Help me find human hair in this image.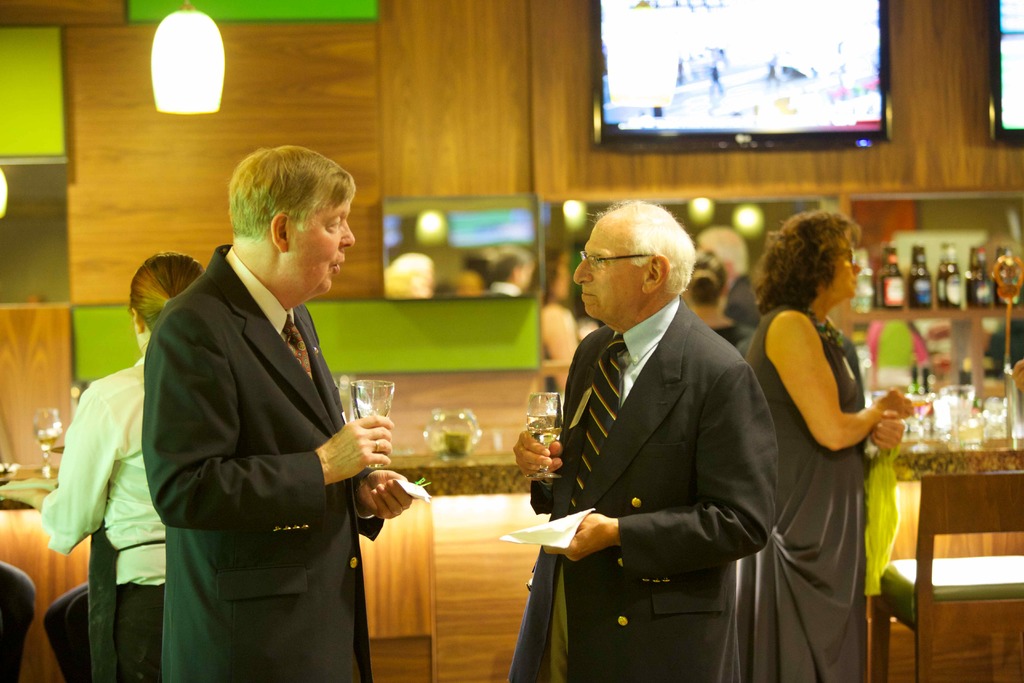
Found it: x1=225, y1=144, x2=354, y2=245.
